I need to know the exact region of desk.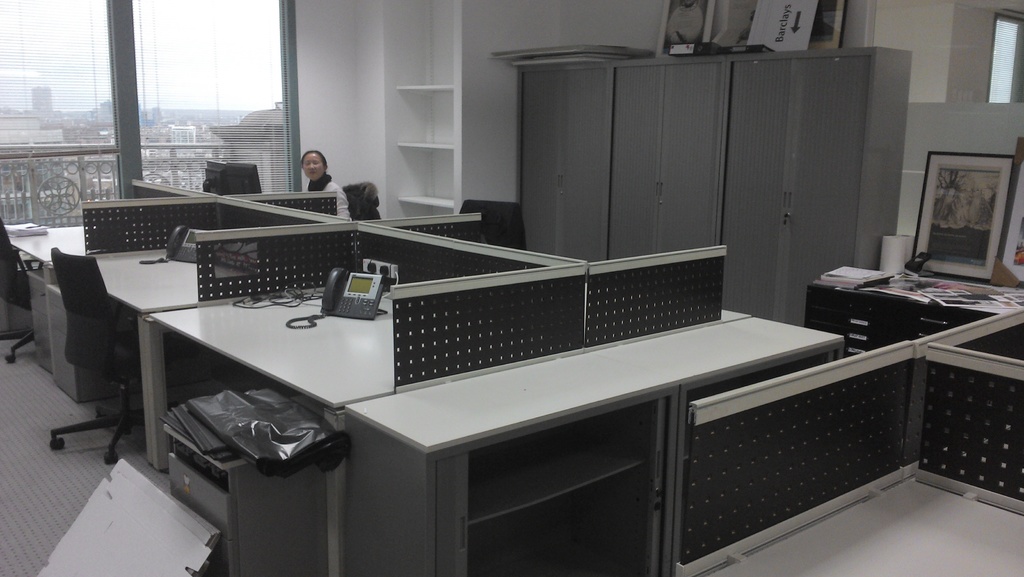
Region: [x1=38, y1=215, x2=496, y2=482].
